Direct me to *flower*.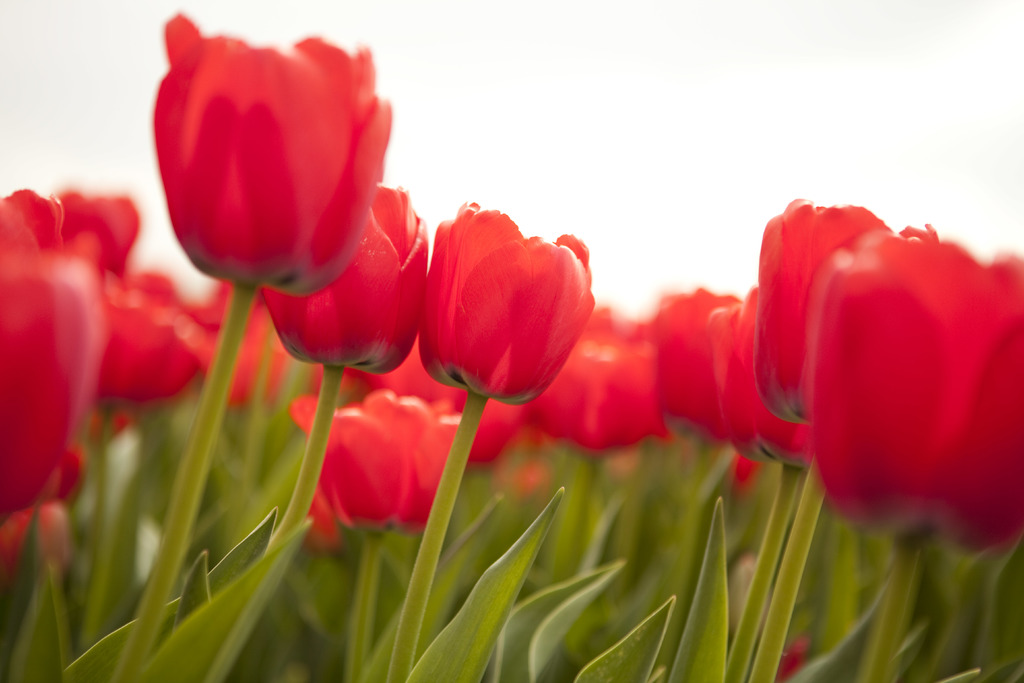
Direction: [653, 286, 741, 449].
